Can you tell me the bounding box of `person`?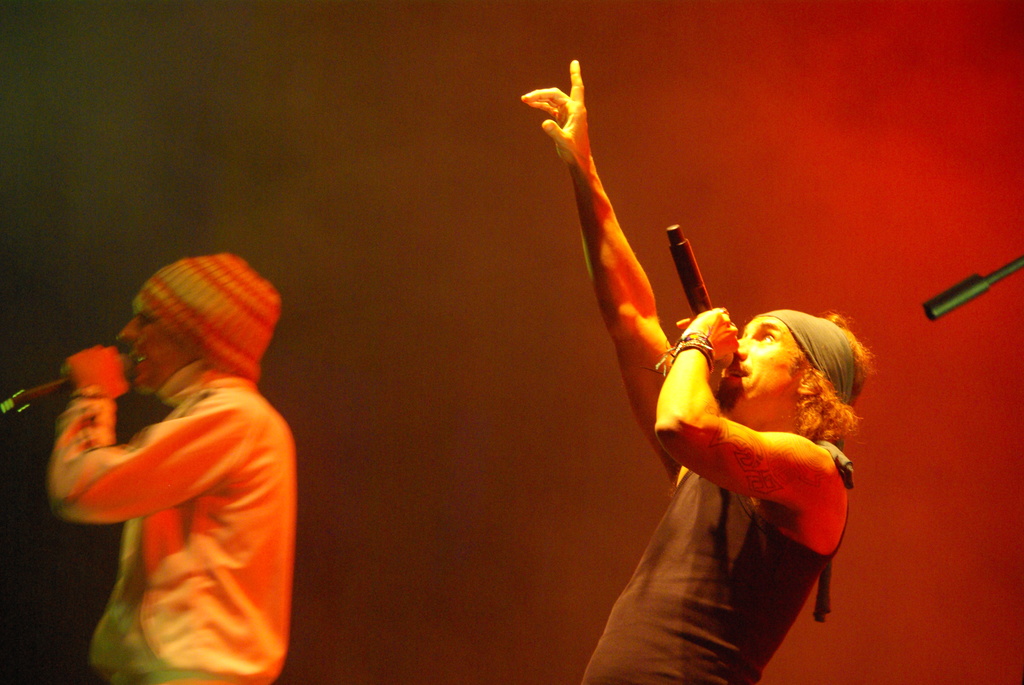
Rect(518, 58, 871, 684).
